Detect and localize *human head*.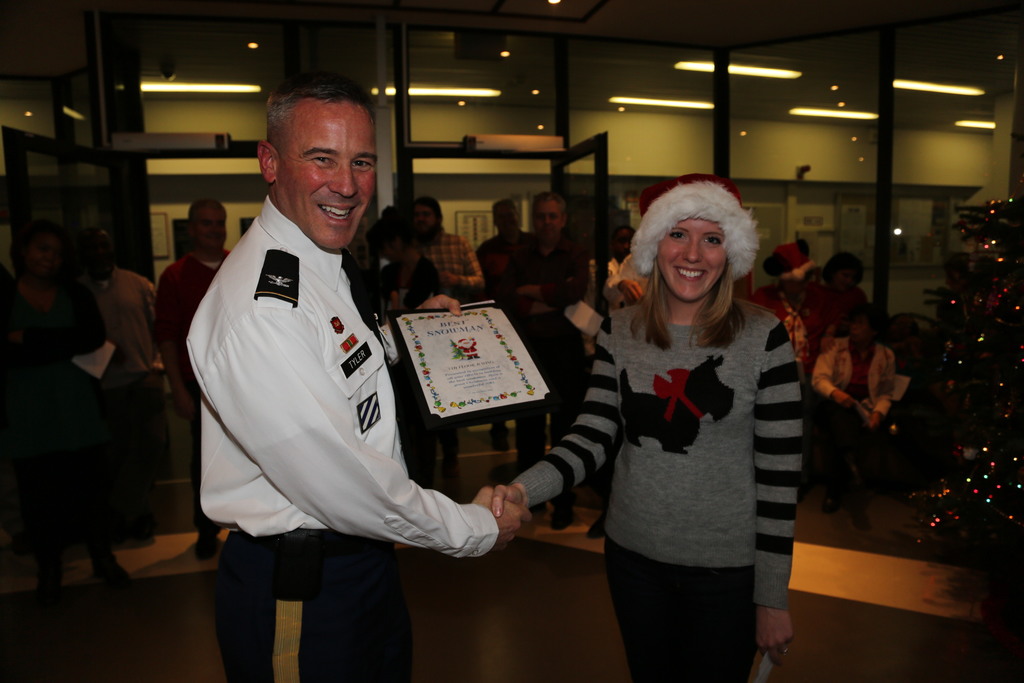
Localized at [823, 252, 858, 293].
